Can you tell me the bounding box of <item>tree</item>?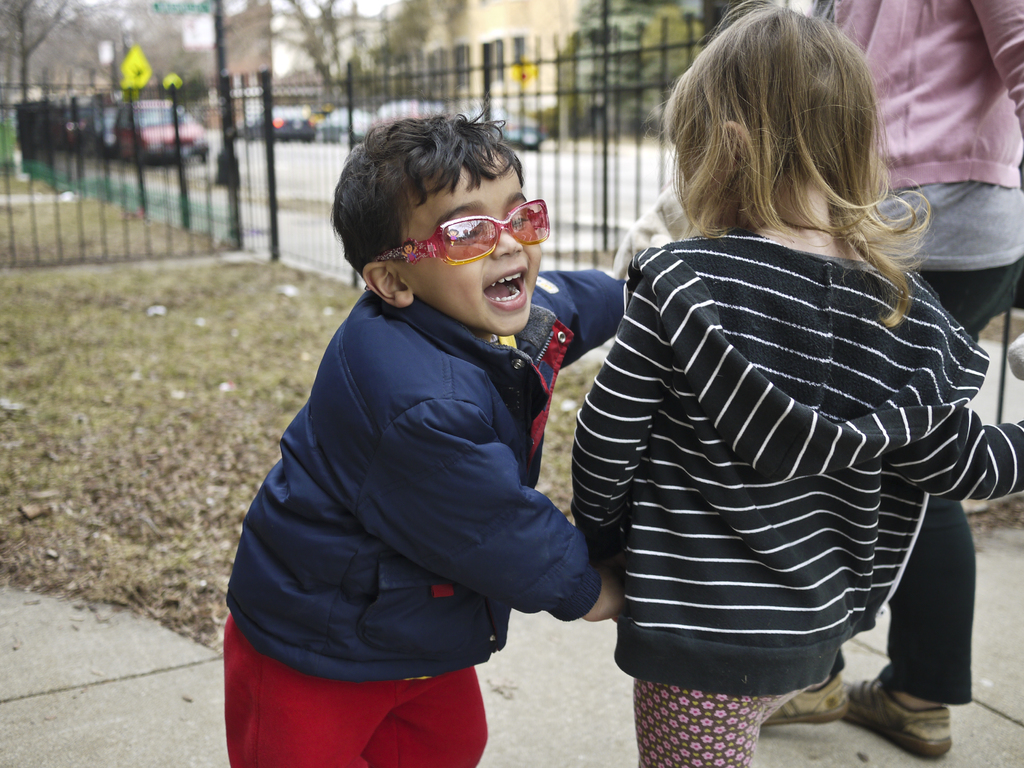
l=575, t=0, r=715, b=114.
